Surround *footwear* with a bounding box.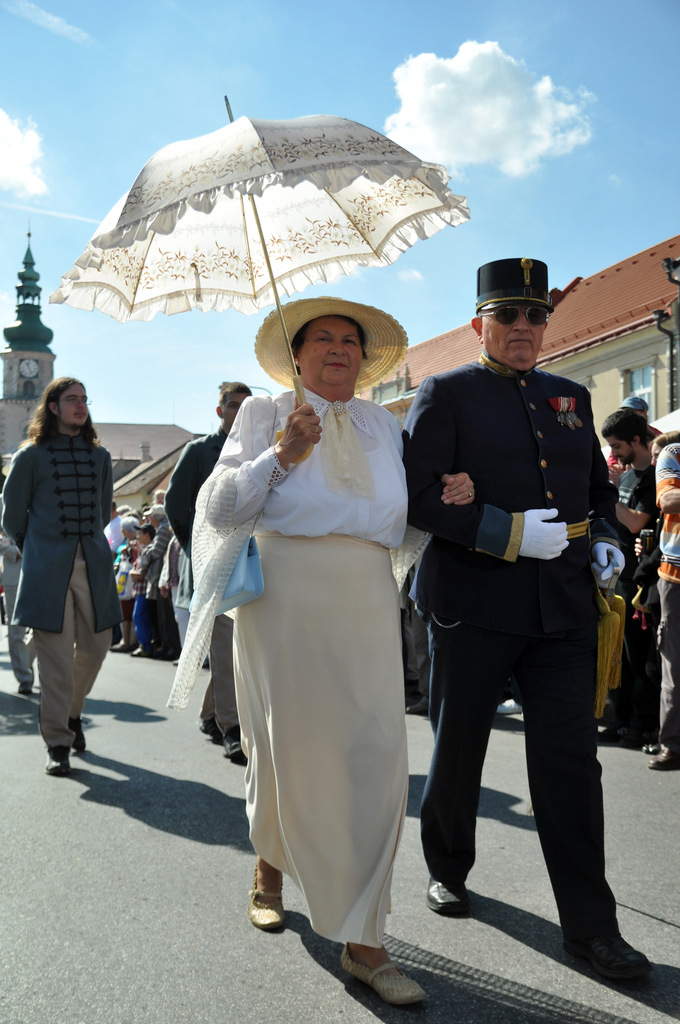
339,936,427,1020.
